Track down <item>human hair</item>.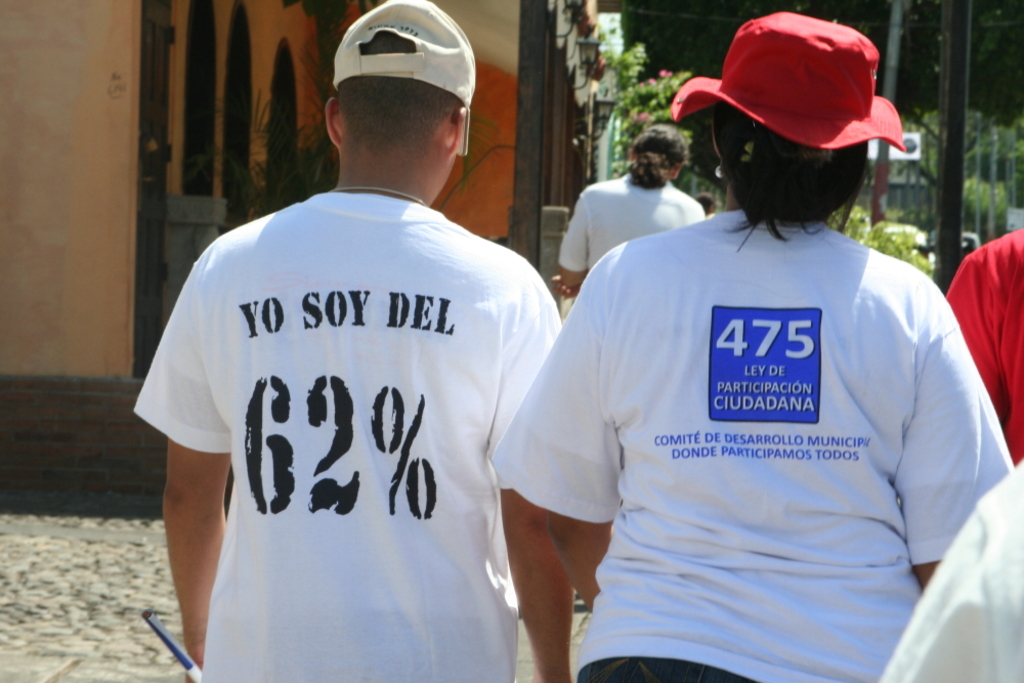
Tracked to (x1=623, y1=126, x2=688, y2=188).
